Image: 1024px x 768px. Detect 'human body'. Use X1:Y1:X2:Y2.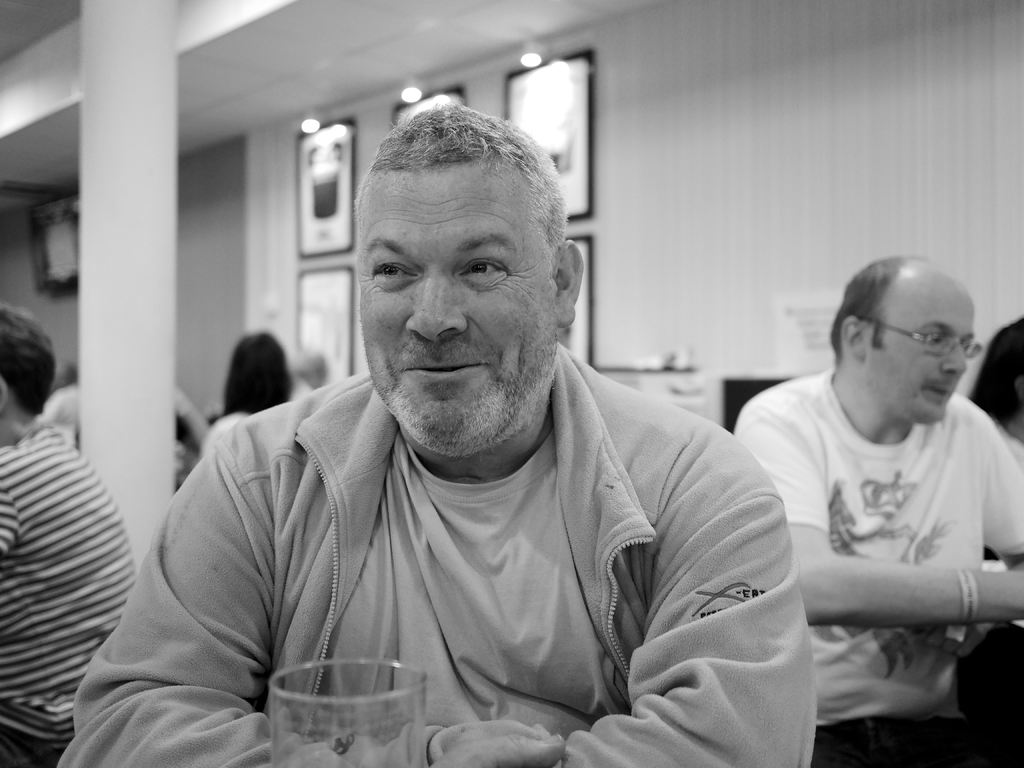
58:101:820:767.
